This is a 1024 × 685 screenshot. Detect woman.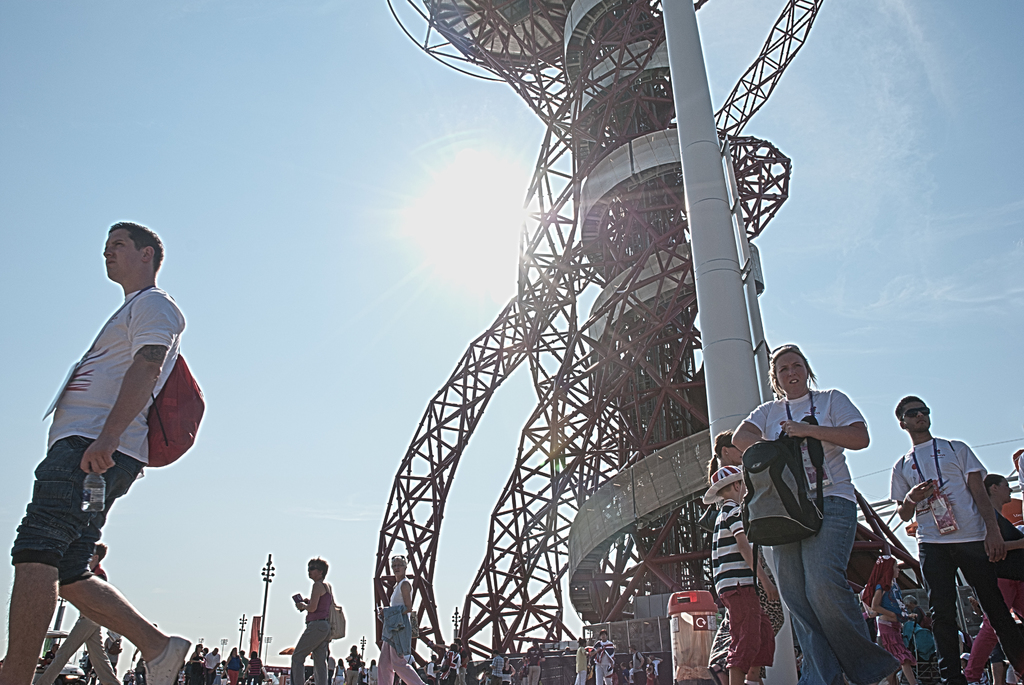
region(243, 651, 264, 684).
